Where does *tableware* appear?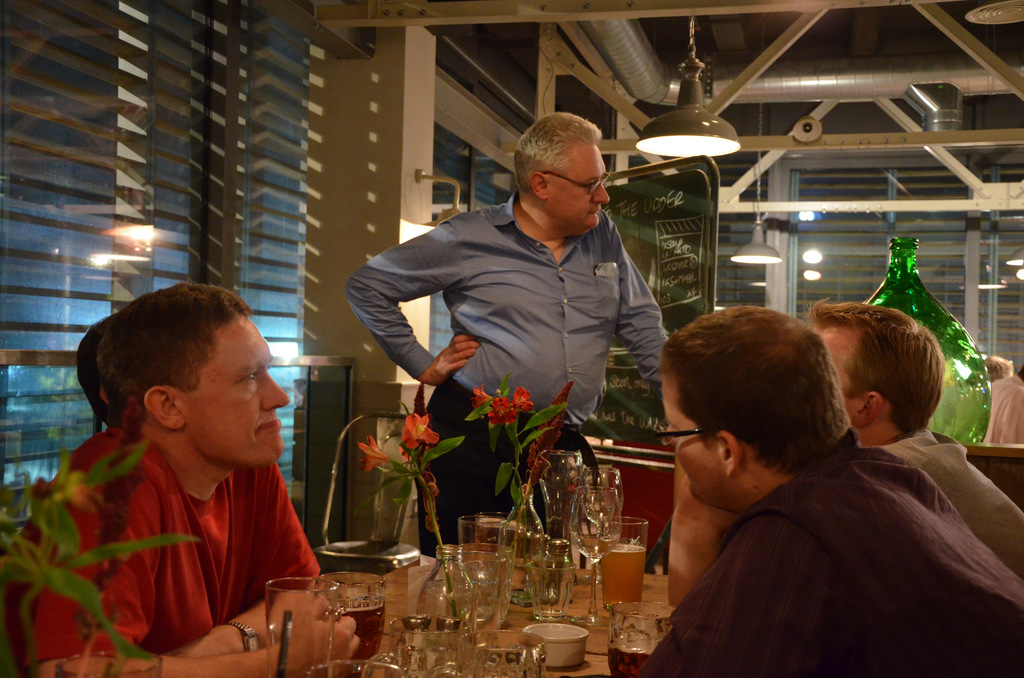
Appears at 267, 581, 362, 668.
